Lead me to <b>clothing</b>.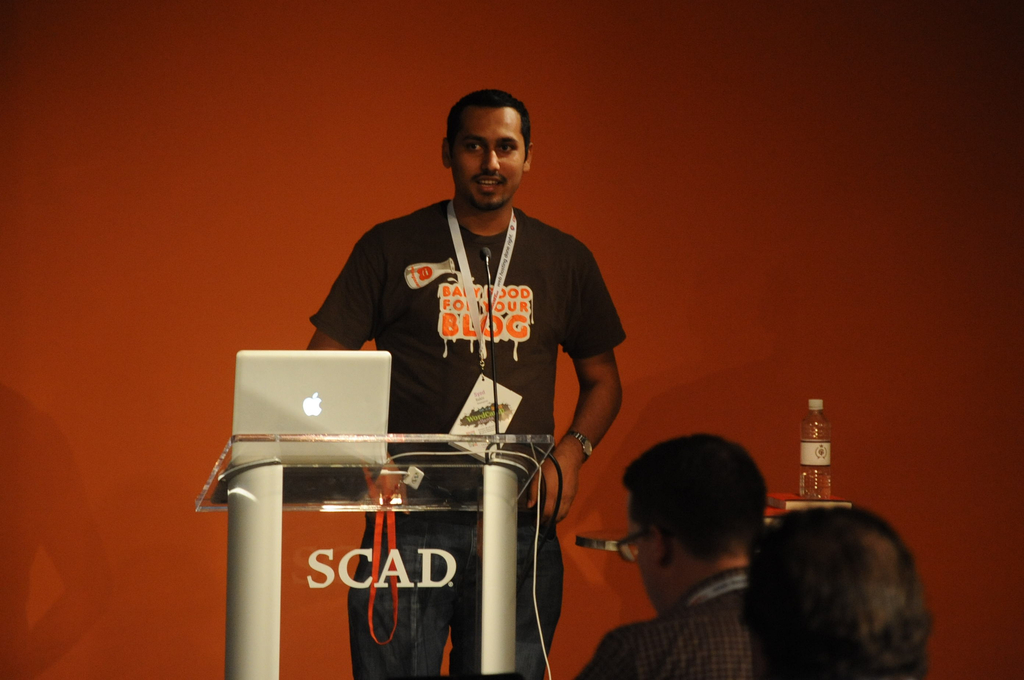
Lead to 569,576,767,679.
